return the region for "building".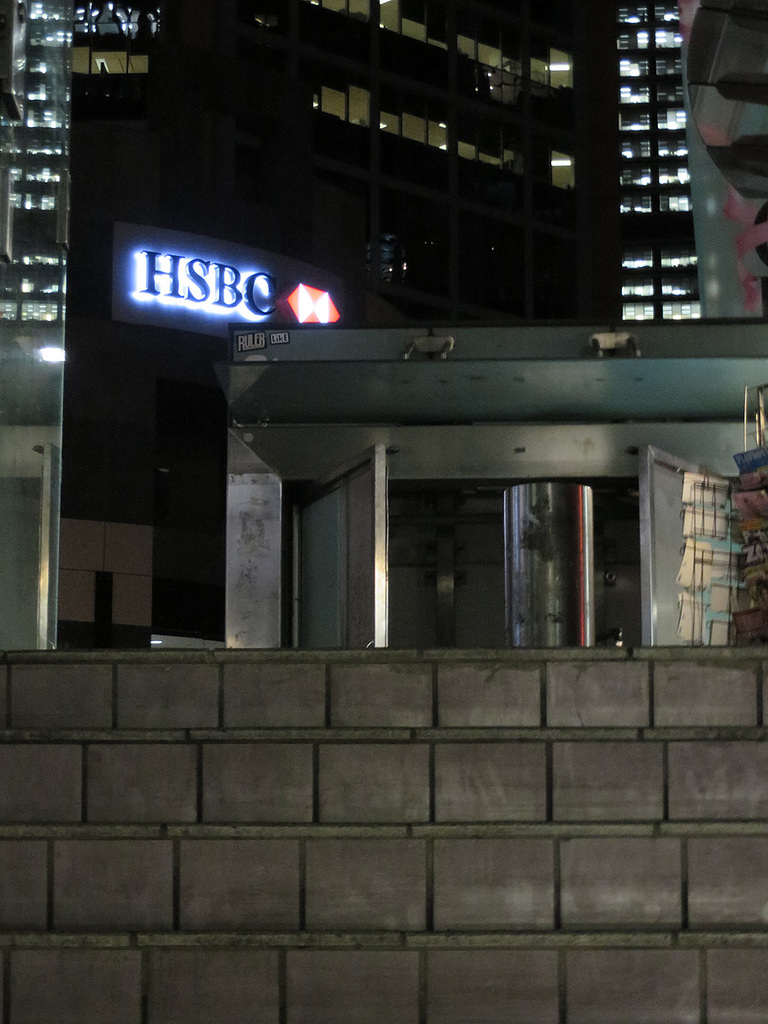
locate(0, 0, 767, 655).
